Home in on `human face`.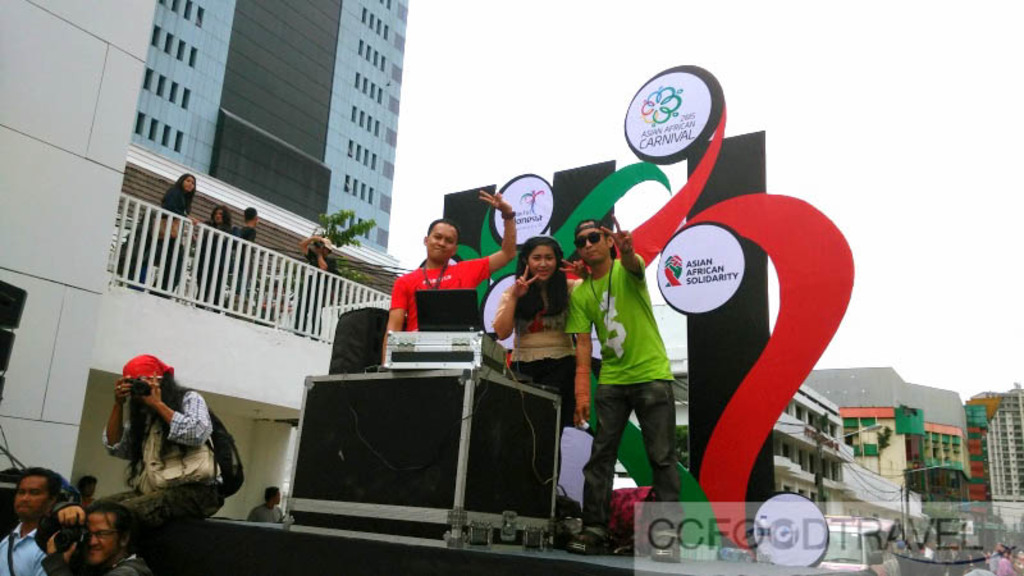
Homed in at <box>270,492,280,507</box>.
